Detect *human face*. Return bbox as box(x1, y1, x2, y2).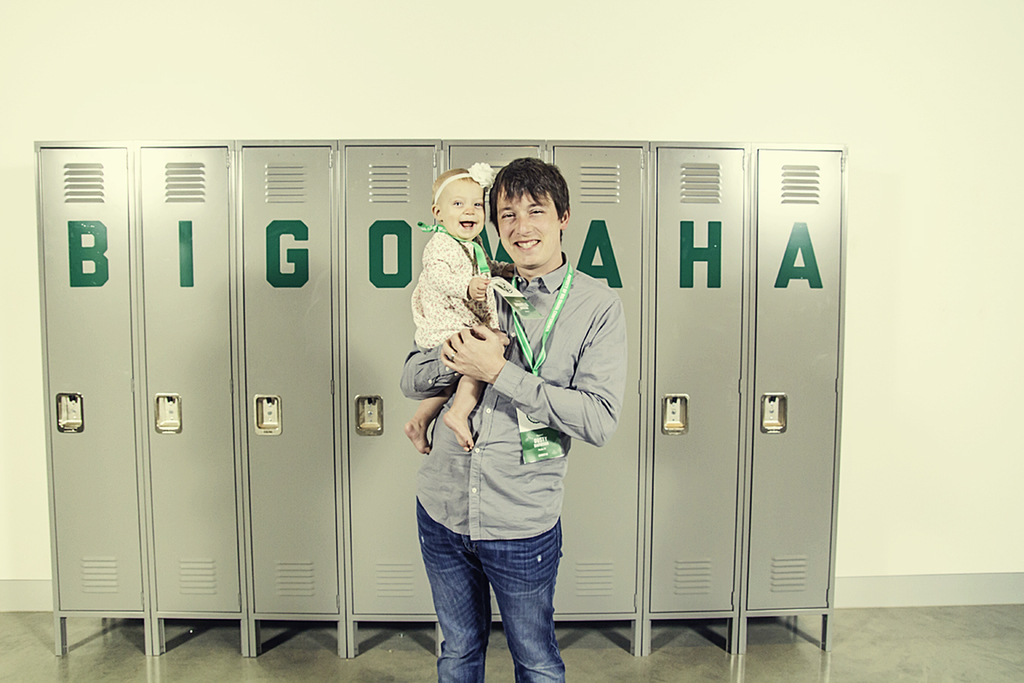
box(444, 182, 487, 238).
